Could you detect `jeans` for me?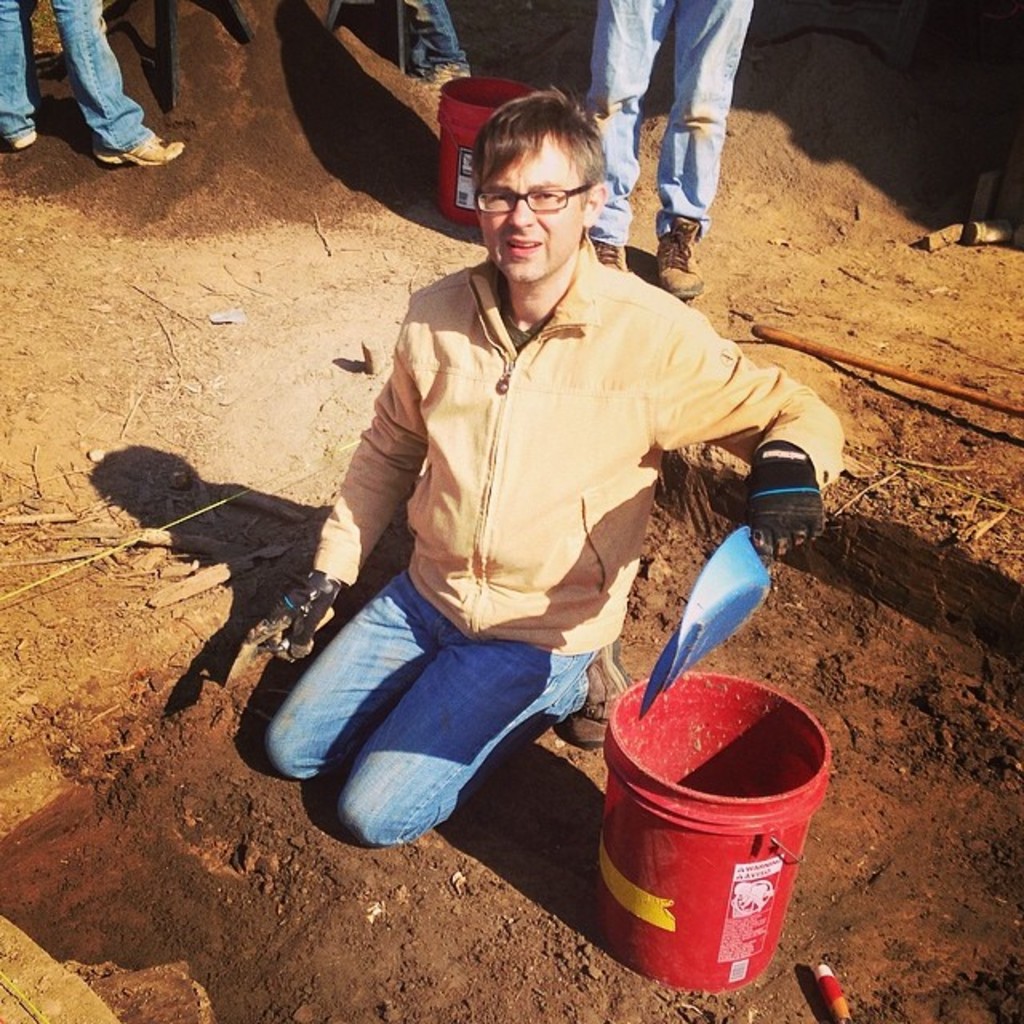
Detection result: x1=267 y1=565 x2=600 y2=845.
